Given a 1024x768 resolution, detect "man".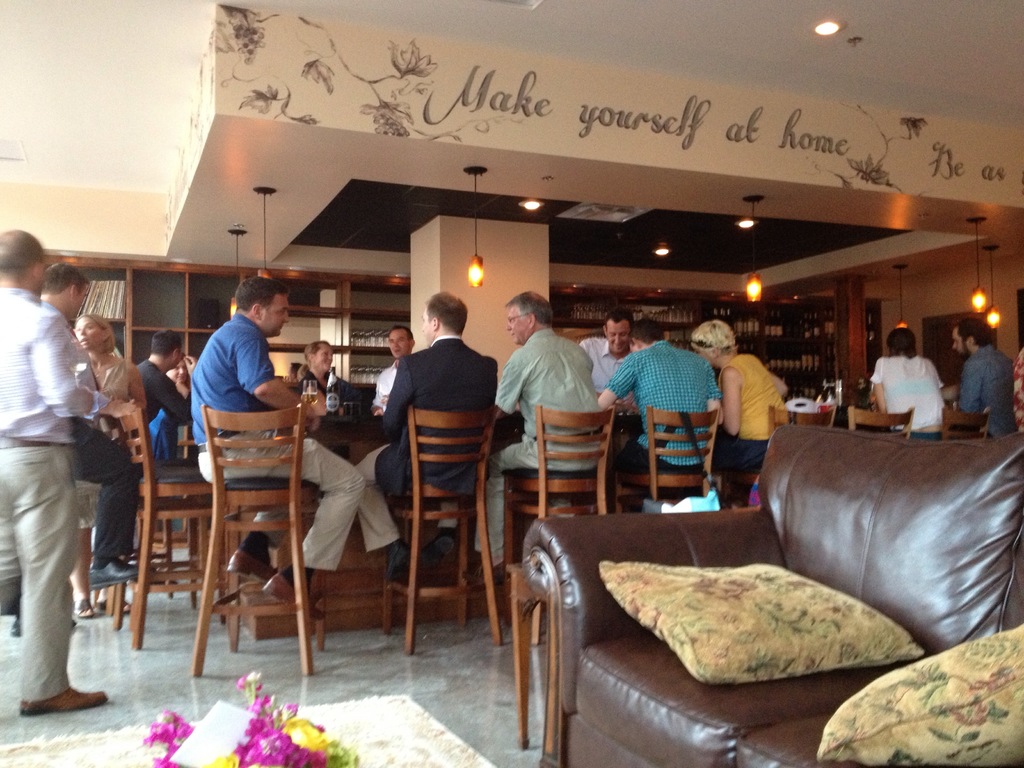
bbox=(377, 287, 497, 581).
